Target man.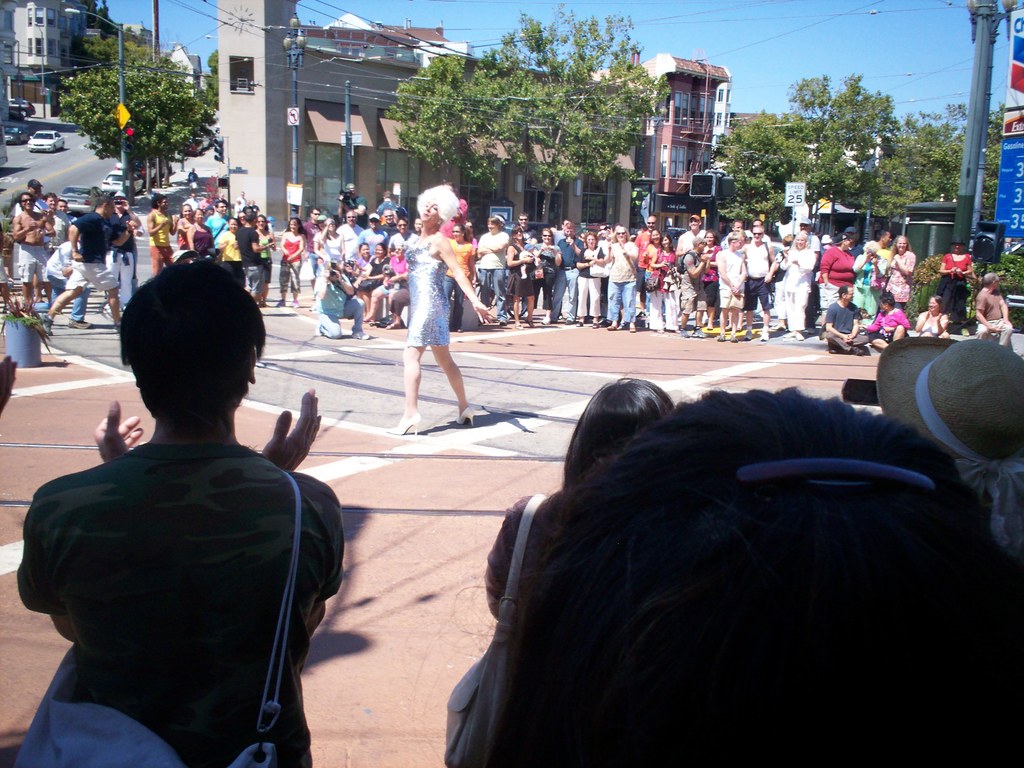
Target region: (left=40, top=194, right=139, bottom=325).
